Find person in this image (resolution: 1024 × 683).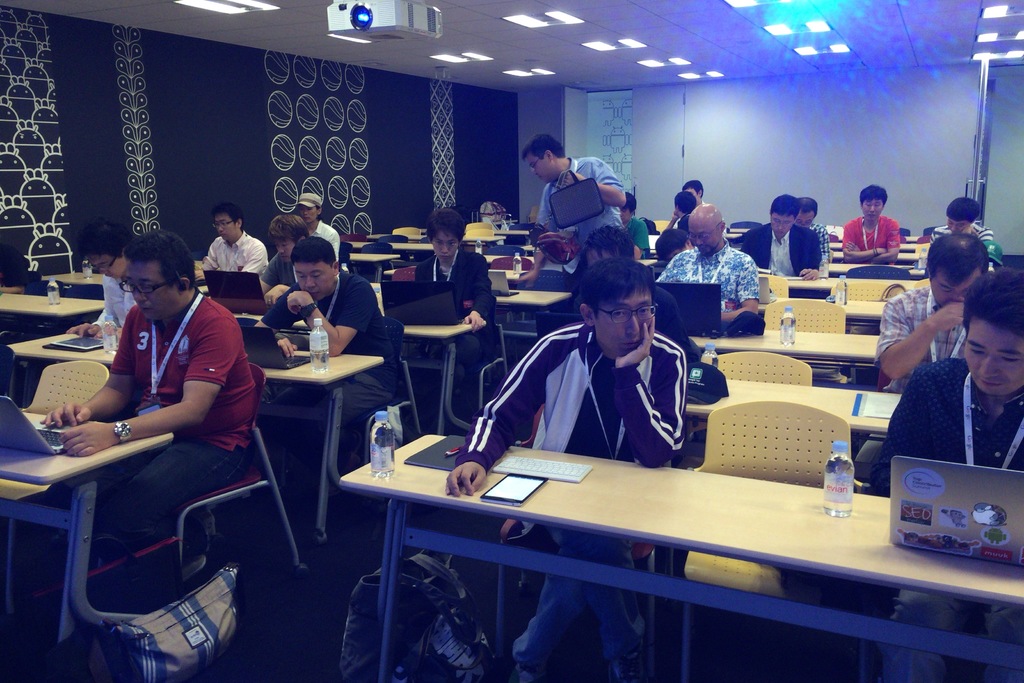
[415, 206, 506, 415].
